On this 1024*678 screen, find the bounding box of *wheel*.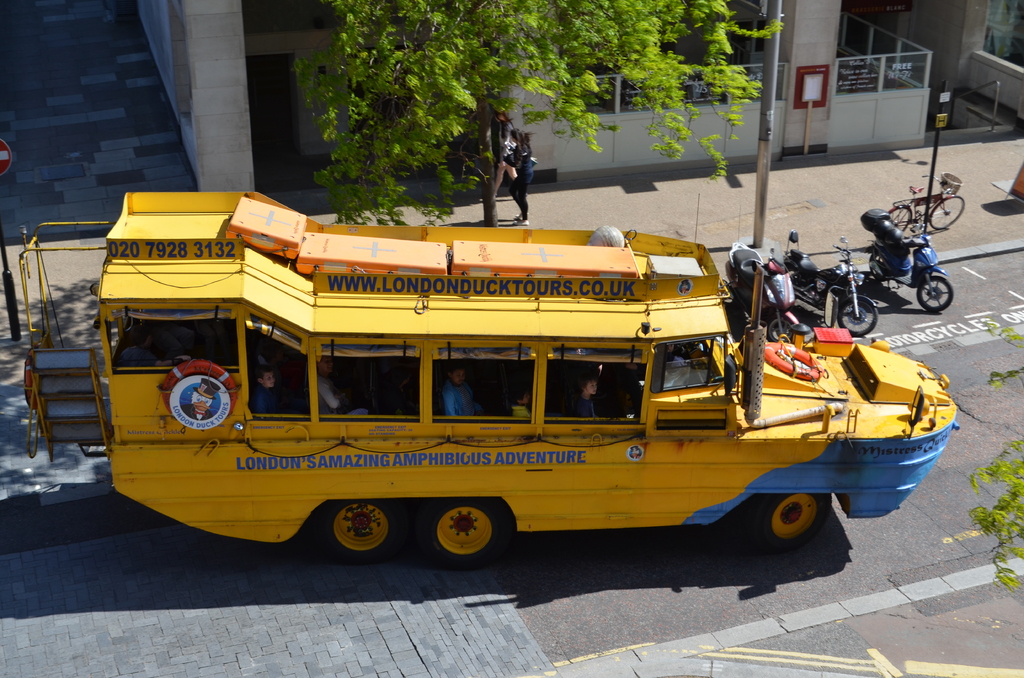
Bounding box: region(767, 318, 797, 344).
